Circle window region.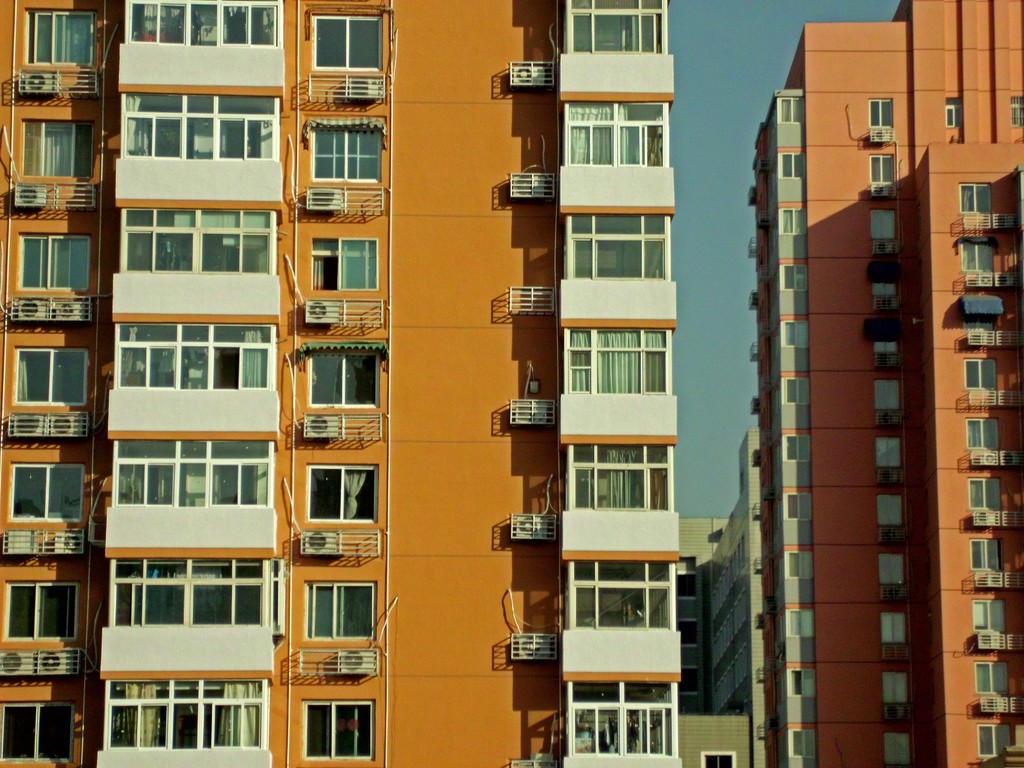
Region: bbox=[975, 721, 1008, 762].
